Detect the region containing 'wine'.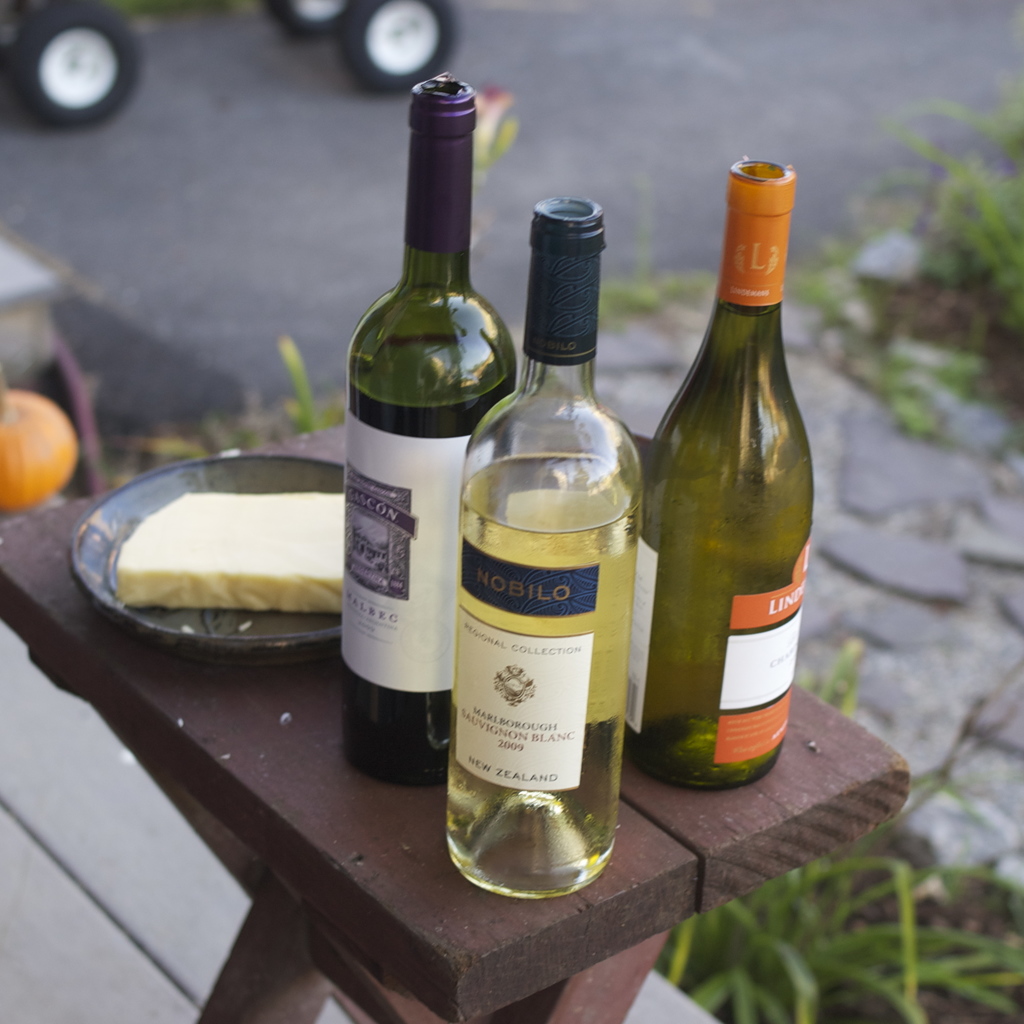
BBox(344, 333, 517, 788).
